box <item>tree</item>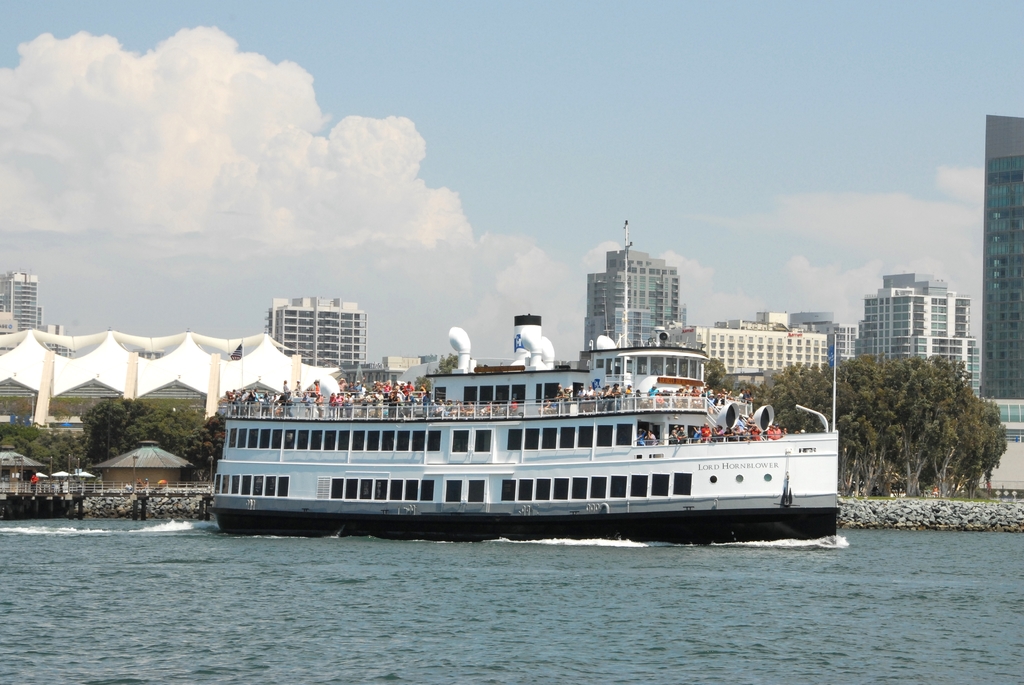
202:413:228:473
